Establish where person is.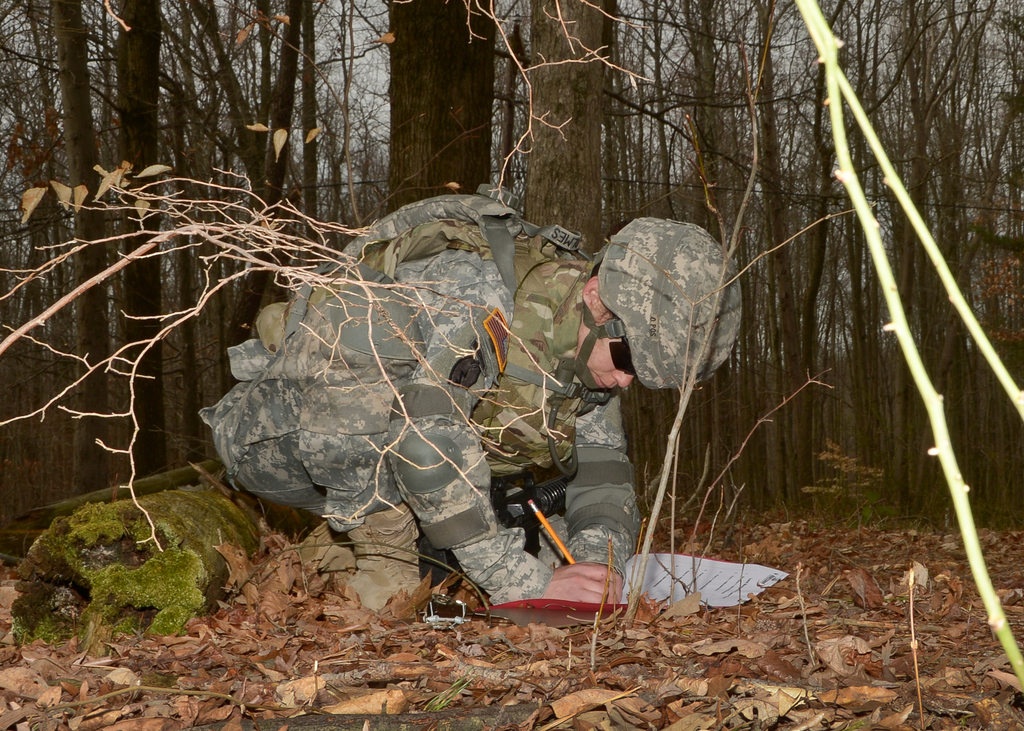
Established at [x1=195, y1=186, x2=748, y2=602].
